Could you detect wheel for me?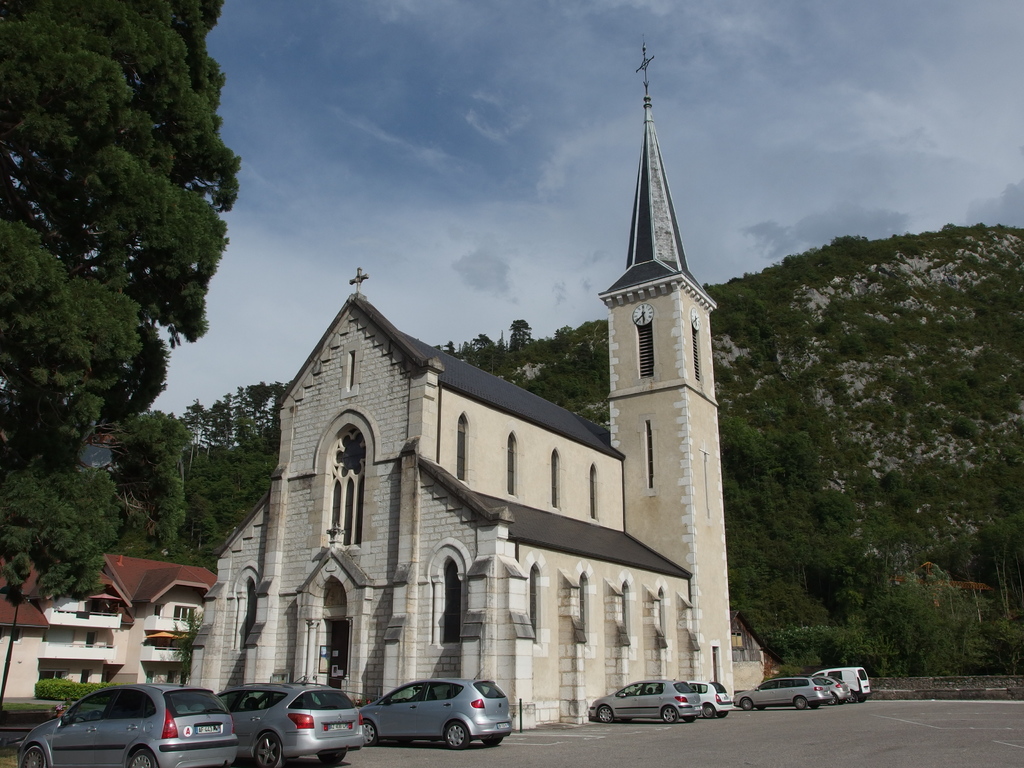
Detection result: BBox(255, 733, 284, 767).
